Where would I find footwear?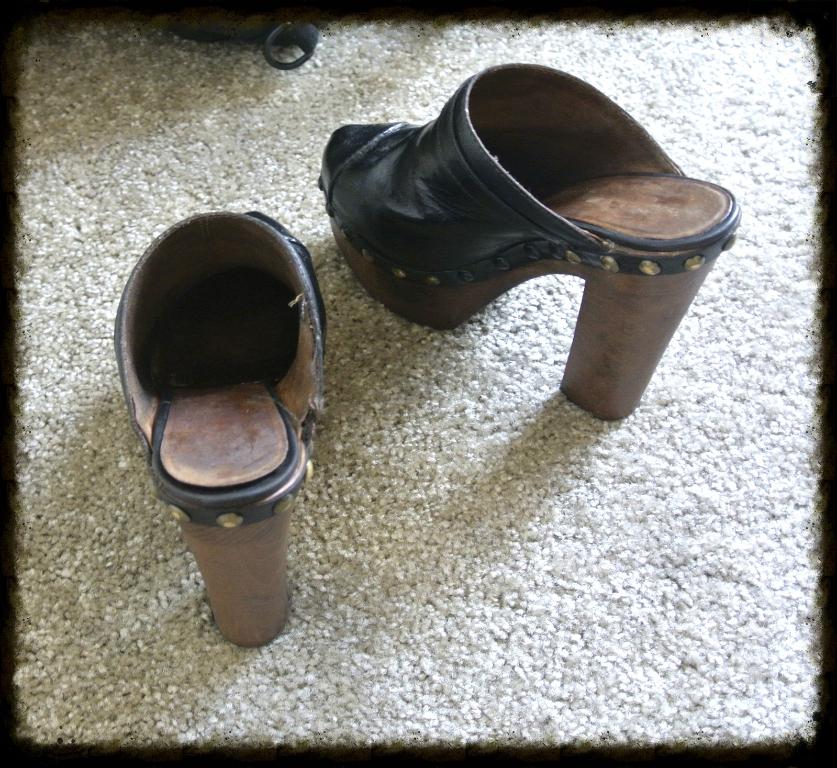
At 309/63/743/424.
